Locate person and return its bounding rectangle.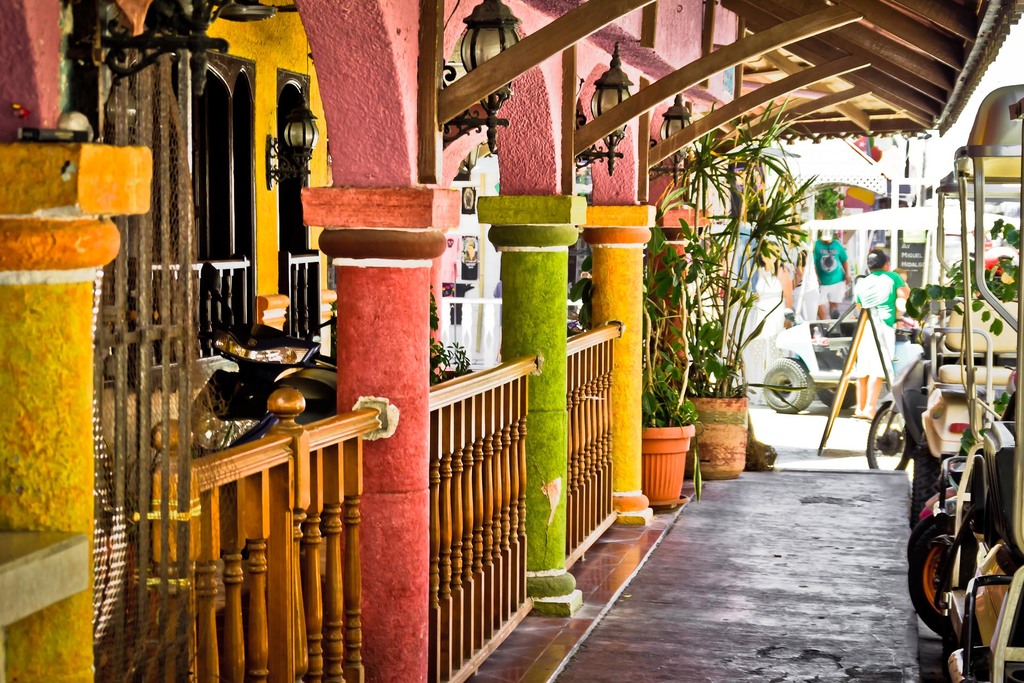
[left=814, top=226, right=851, bottom=320].
